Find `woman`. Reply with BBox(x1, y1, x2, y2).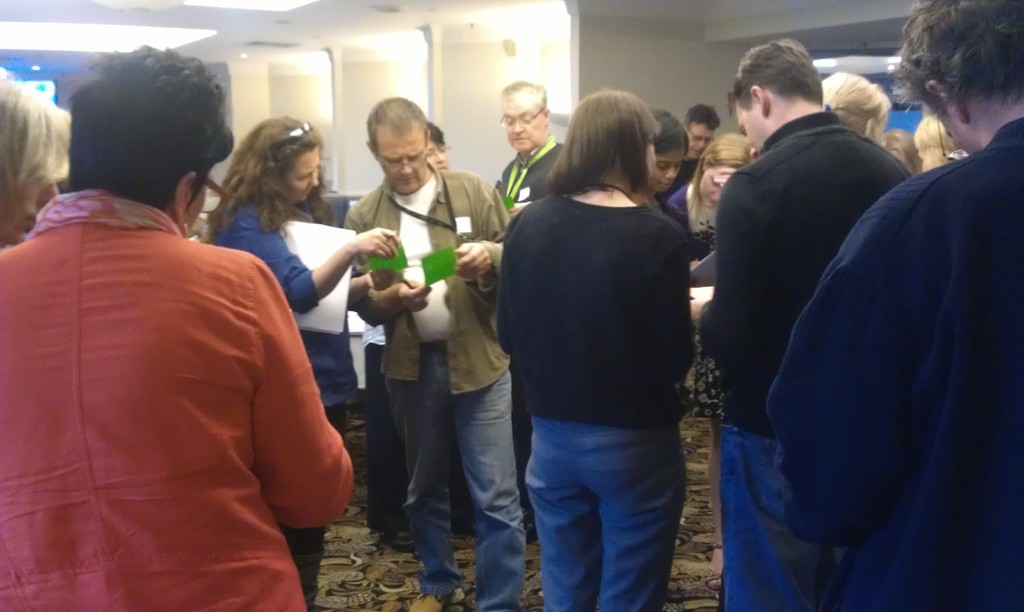
BBox(361, 120, 470, 557).
